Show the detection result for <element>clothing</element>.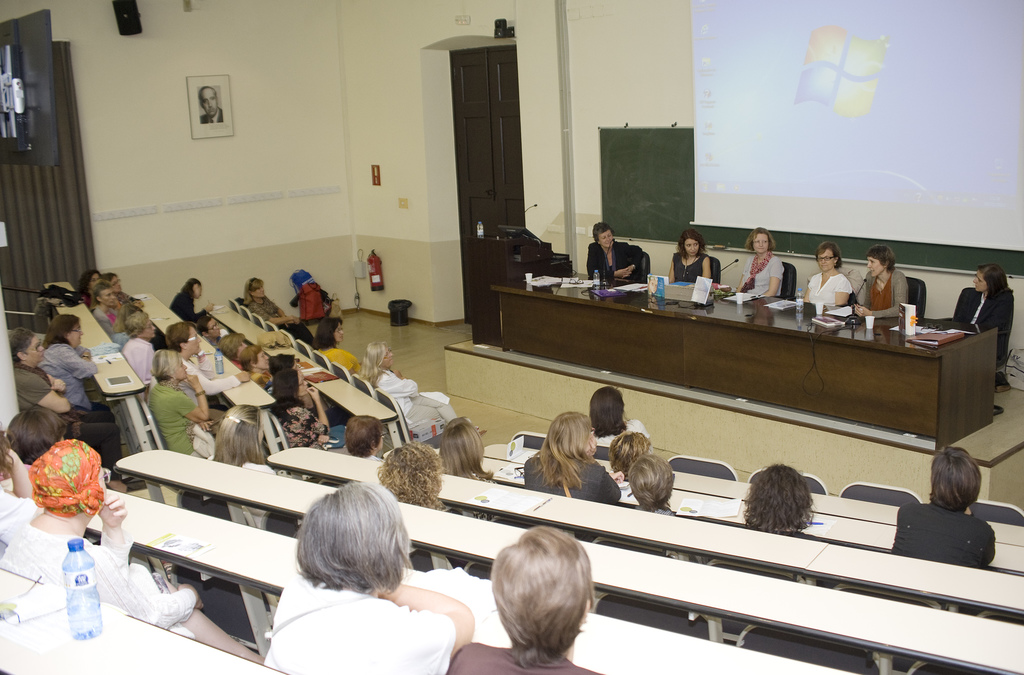
<box>808,271,854,312</box>.
